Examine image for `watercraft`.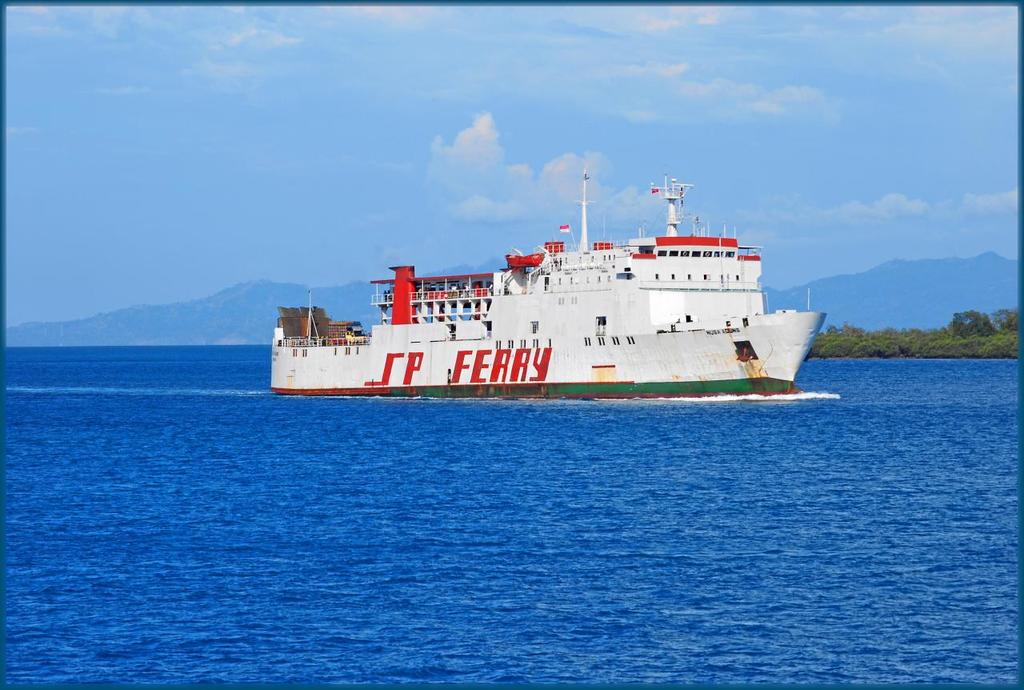
Examination result: bbox=[268, 162, 791, 403].
